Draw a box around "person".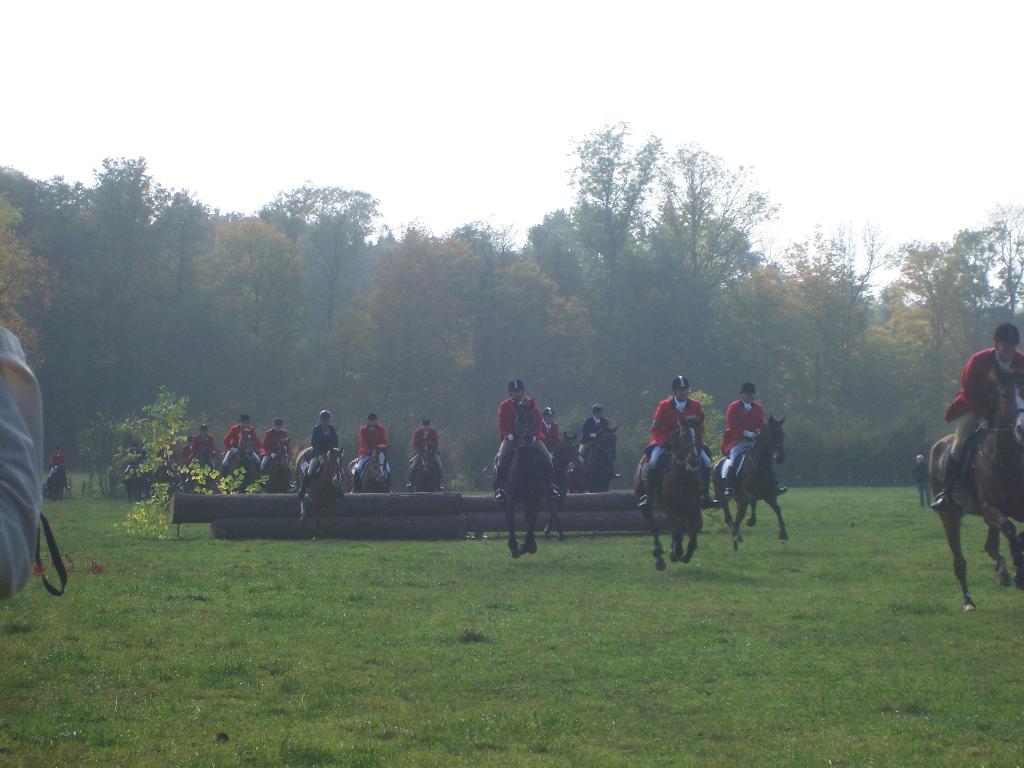
[x1=578, y1=404, x2=626, y2=479].
